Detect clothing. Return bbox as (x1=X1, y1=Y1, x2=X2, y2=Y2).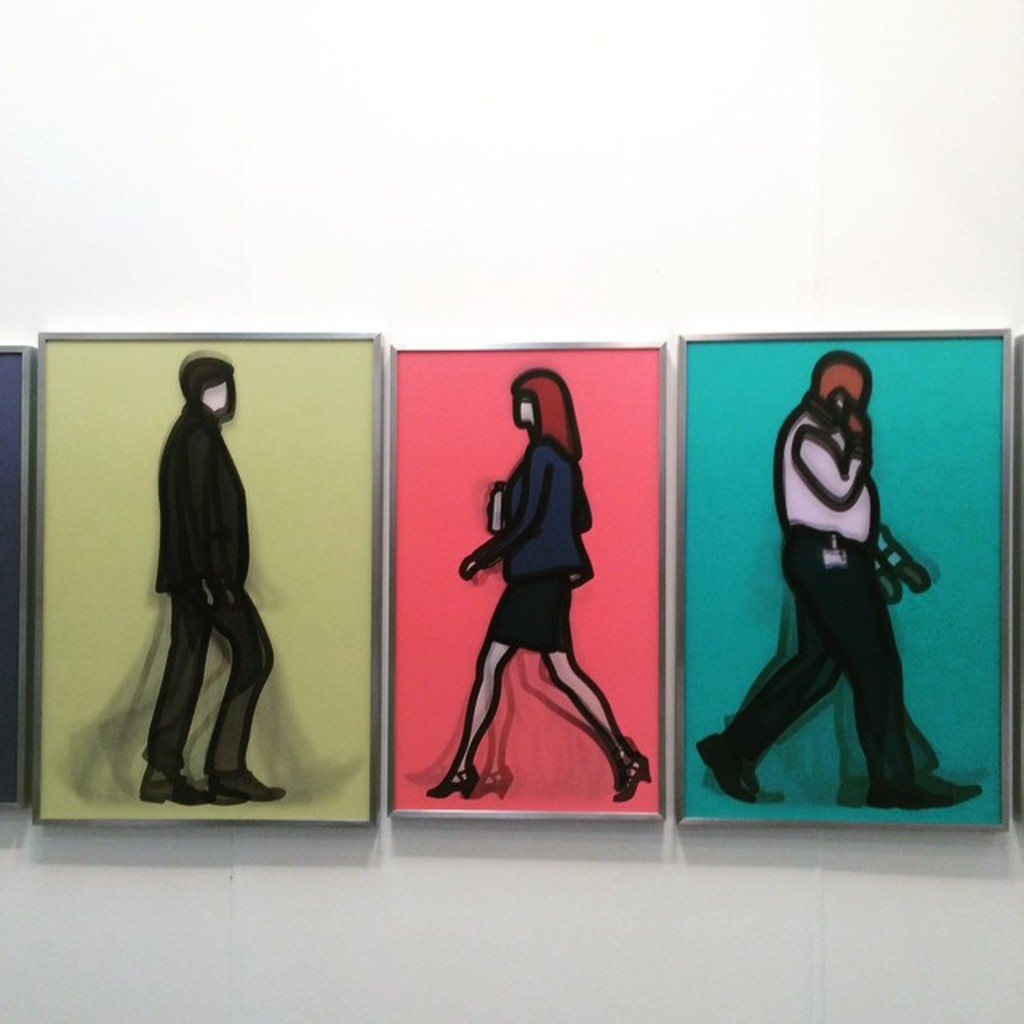
(x1=141, y1=397, x2=280, y2=784).
